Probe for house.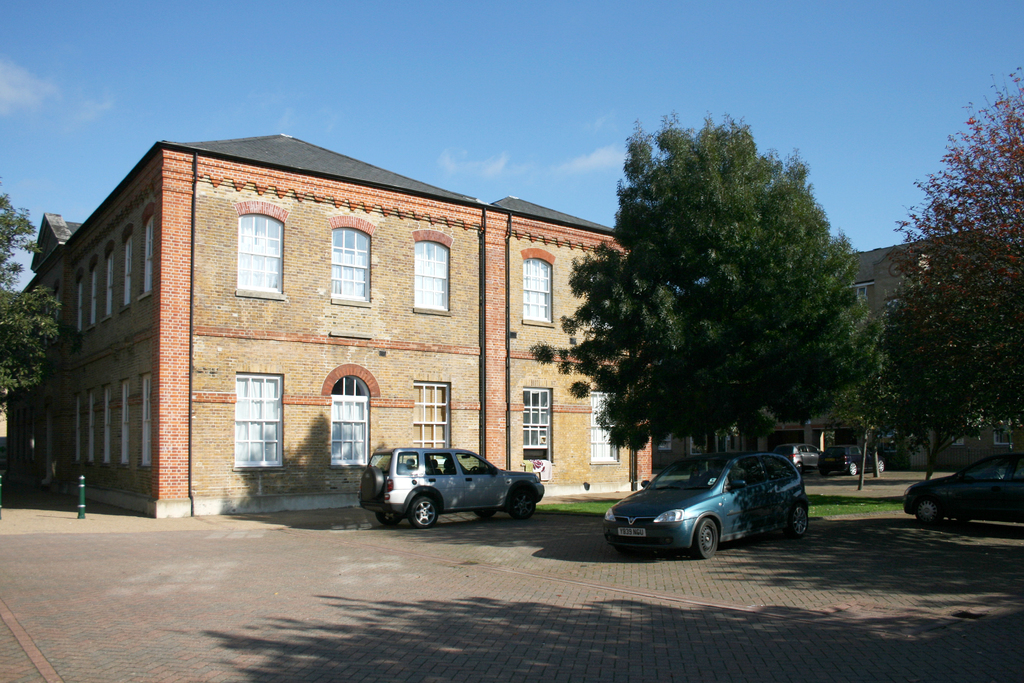
Probe result: 8/133/652/521.
